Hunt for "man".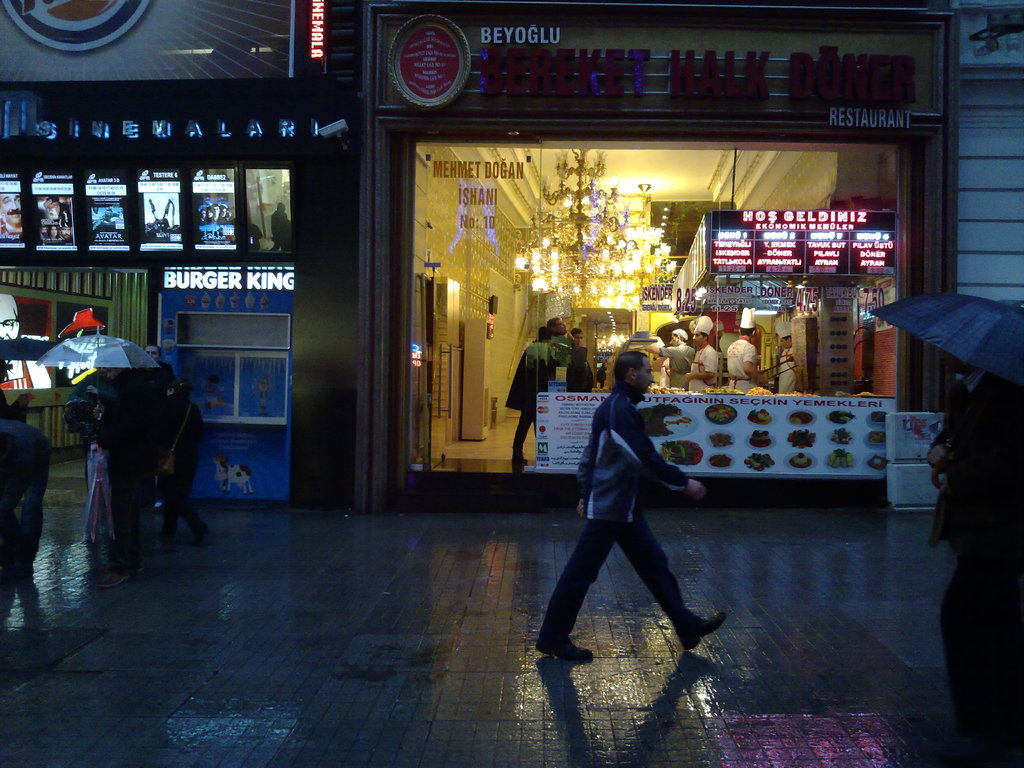
Hunted down at detection(138, 345, 174, 387).
